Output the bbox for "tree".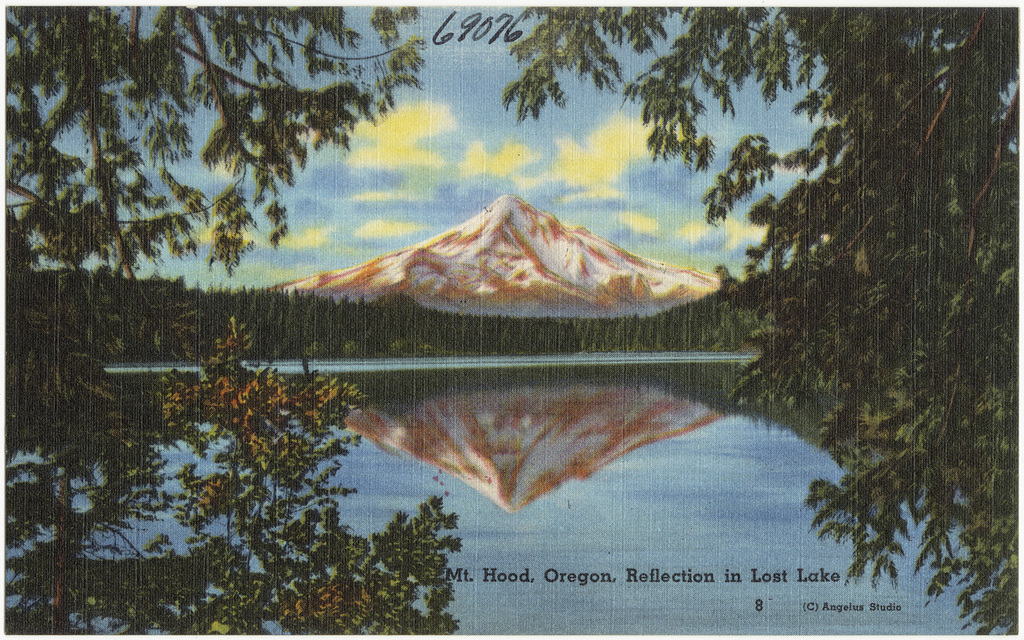
detection(500, 12, 1021, 634).
